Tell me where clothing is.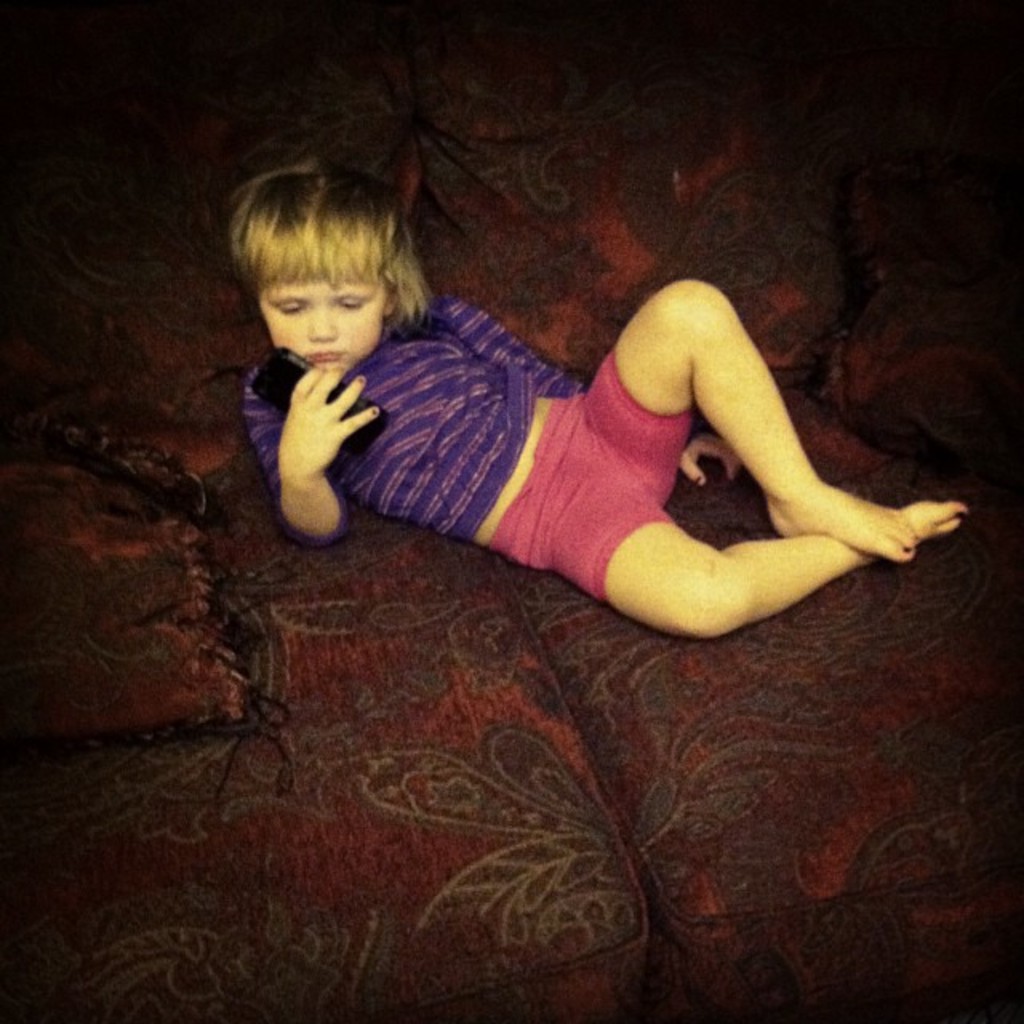
clothing is at {"x1": 246, "y1": 285, "x2": 696, "y2": 603}.
